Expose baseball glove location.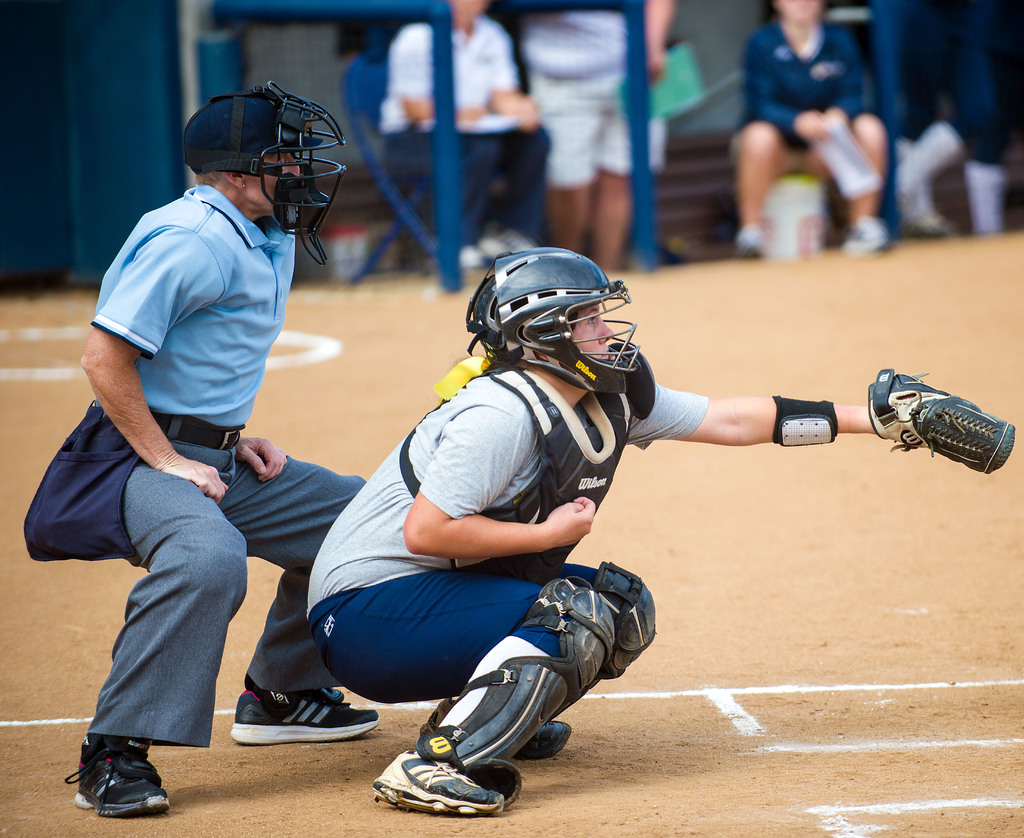
Exposed at [x1=865, y1=363, x2=1016, y2=478].
